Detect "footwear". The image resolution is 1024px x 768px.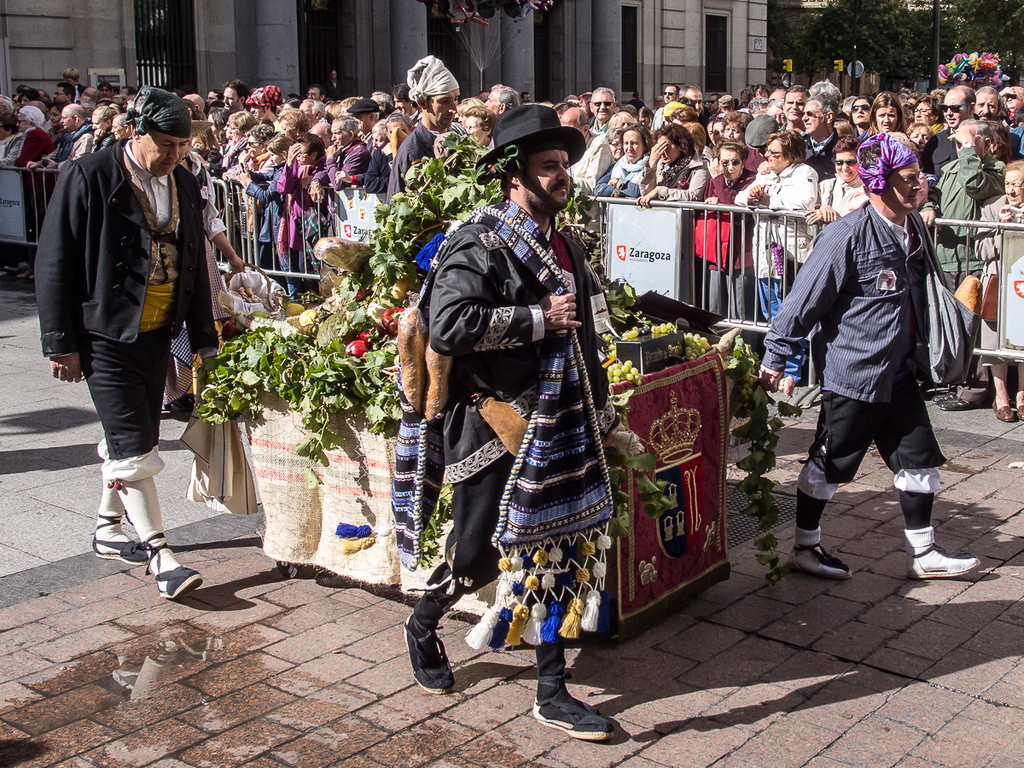
x1=403 y1=581 x2=463 y2=703.
